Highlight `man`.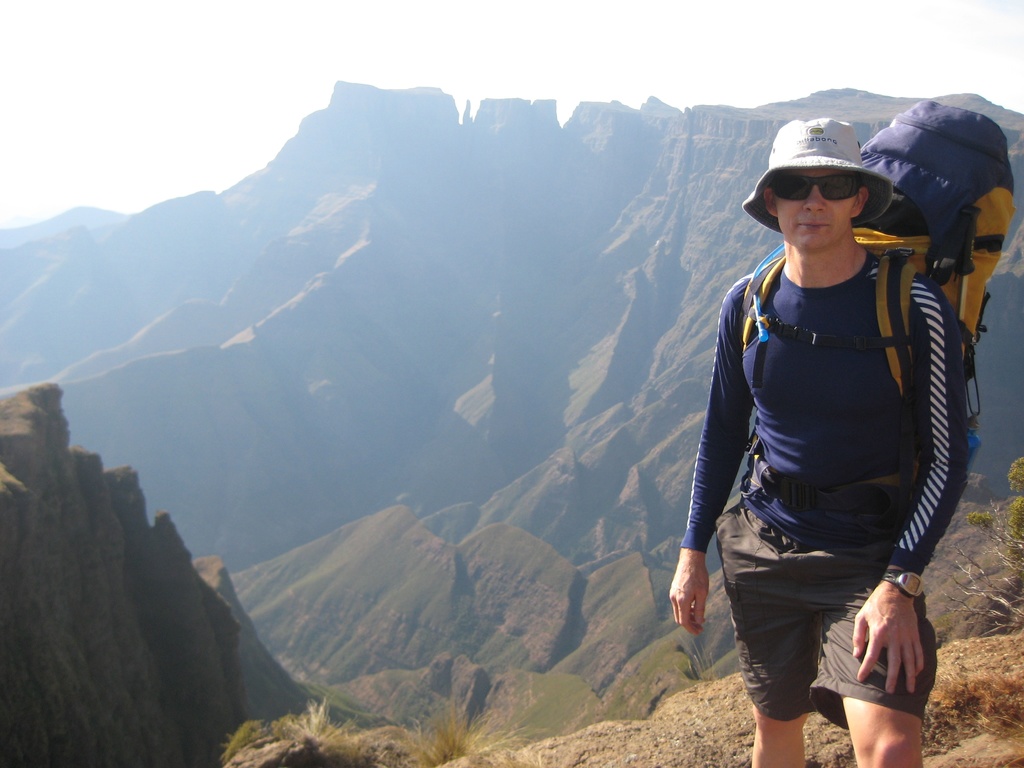
Highlighted region: {"left": 678, "top": 100, "right": 1004, "bottom": 767}.
